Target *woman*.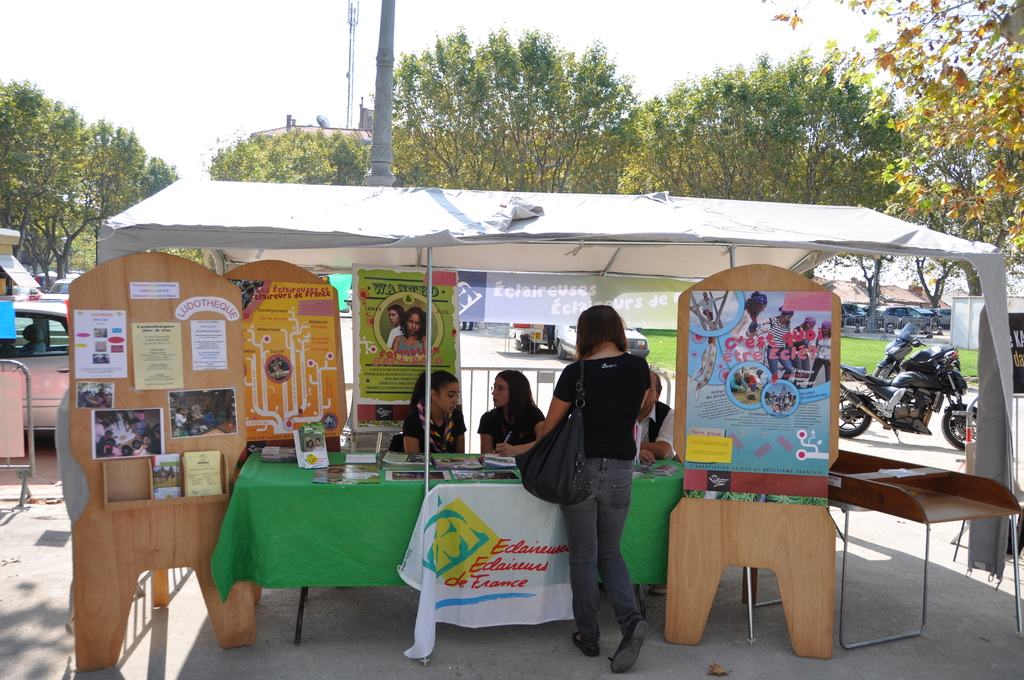
Target region: [left=394, top=311, right=430, bottom=355].
